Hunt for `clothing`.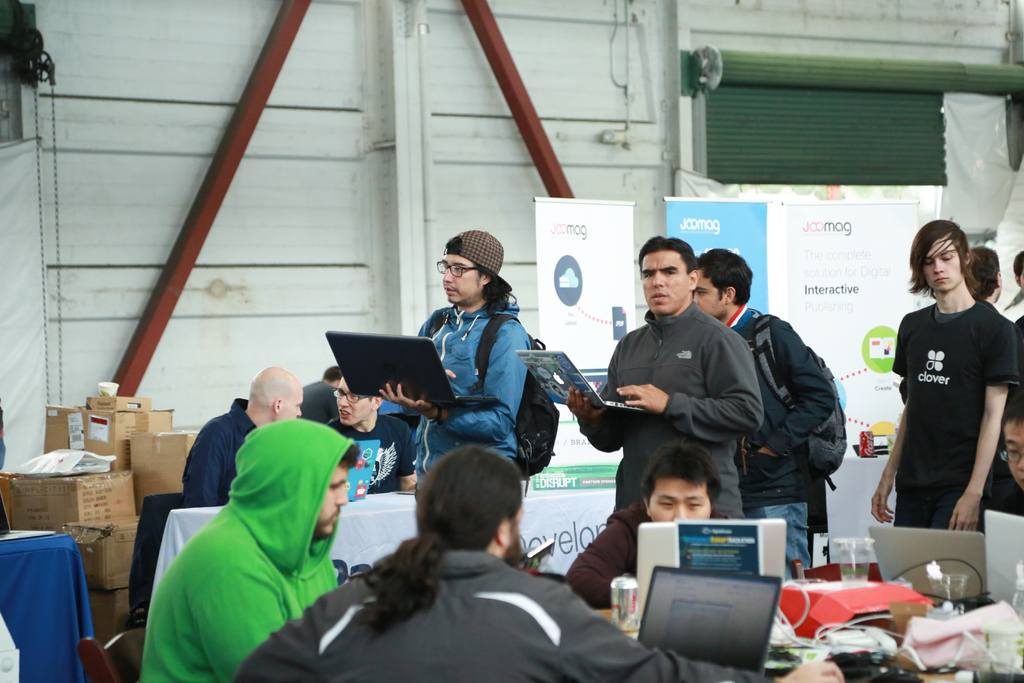
Hunted down at select_region(231, 551, 757, 682).
